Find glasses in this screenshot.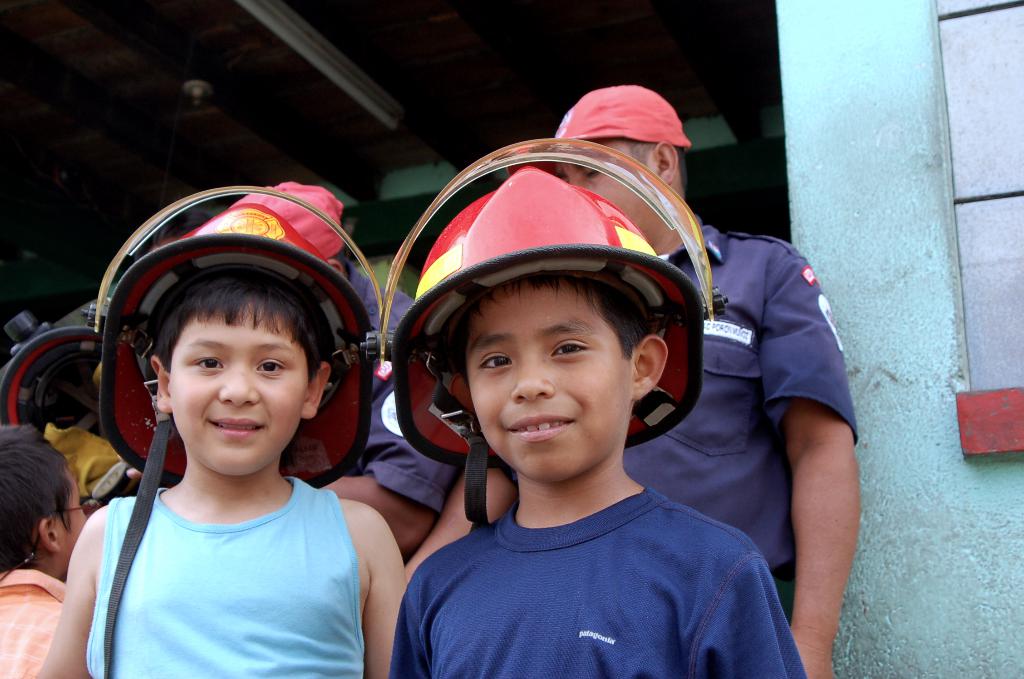
The bounding box for glasses is [26,499,99,561].
